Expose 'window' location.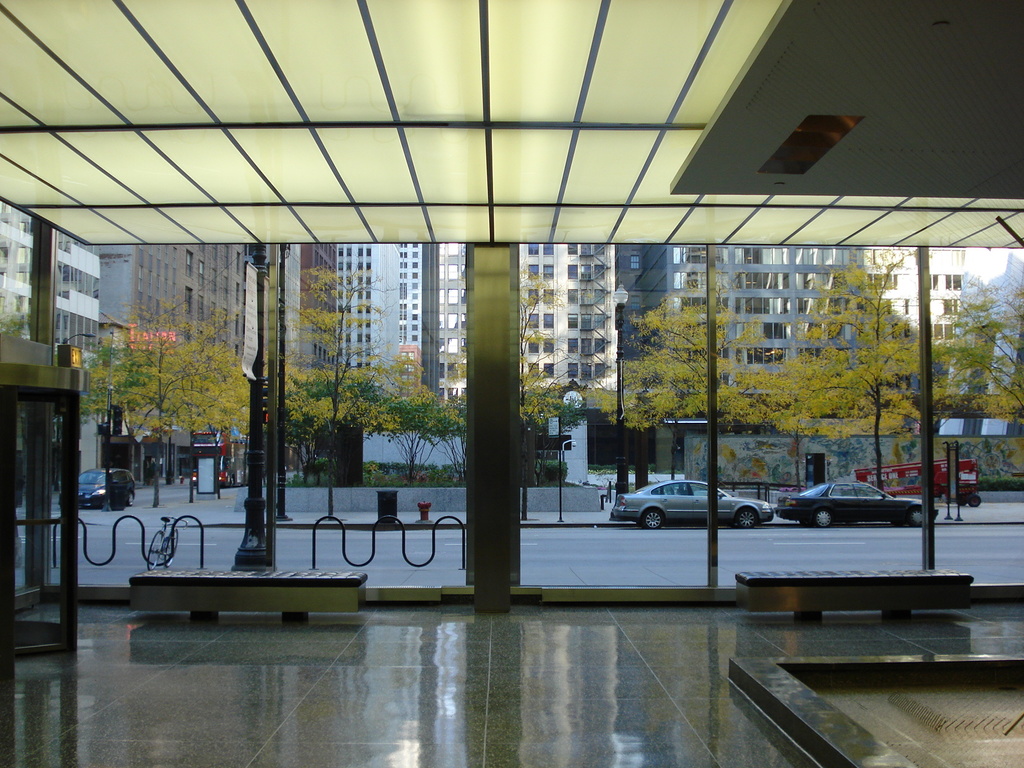
Exposed at 543 362 552 378.
